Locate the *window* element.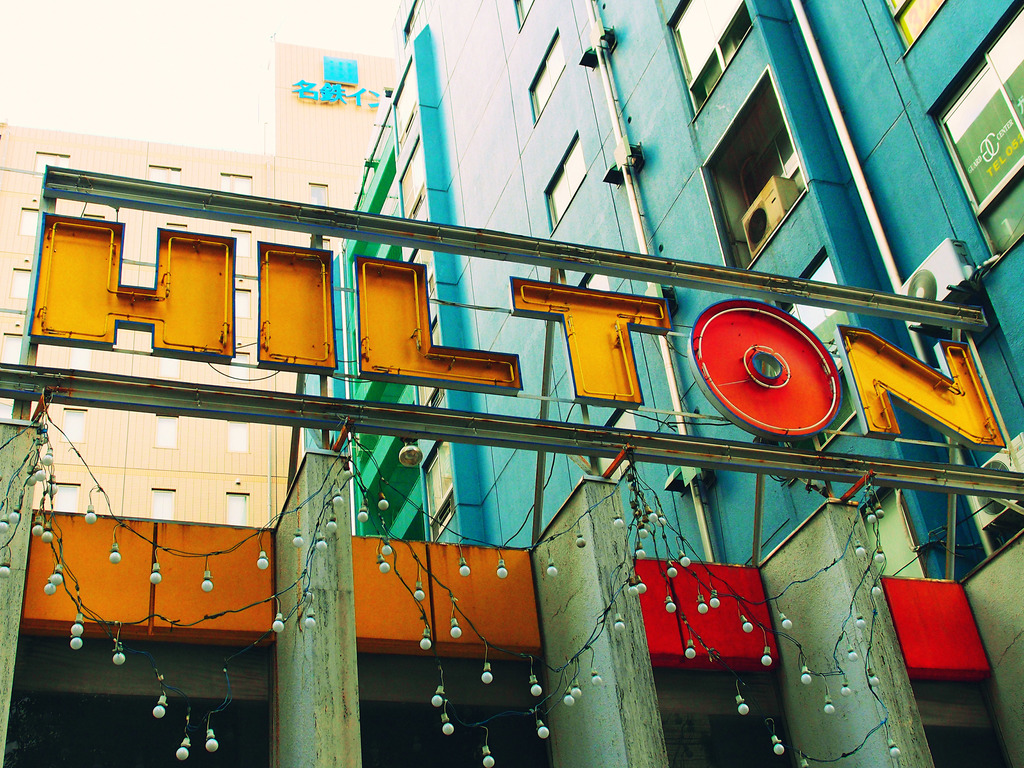
Element bbox: region(877, 0, 945, 51).
